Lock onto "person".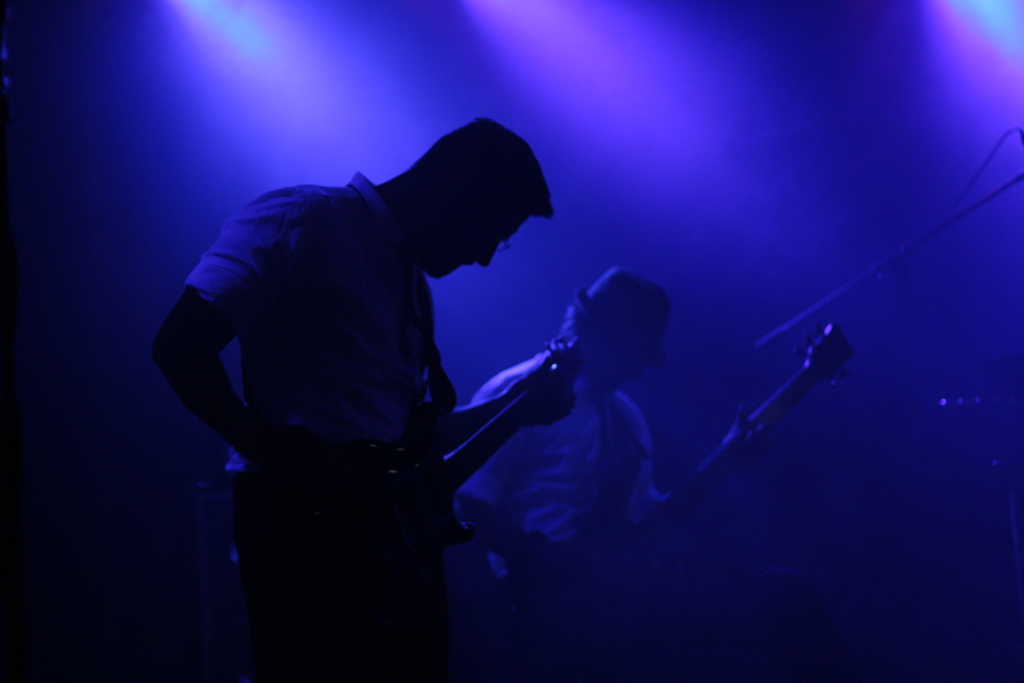
Locked: (155, 111, 584, 682).
